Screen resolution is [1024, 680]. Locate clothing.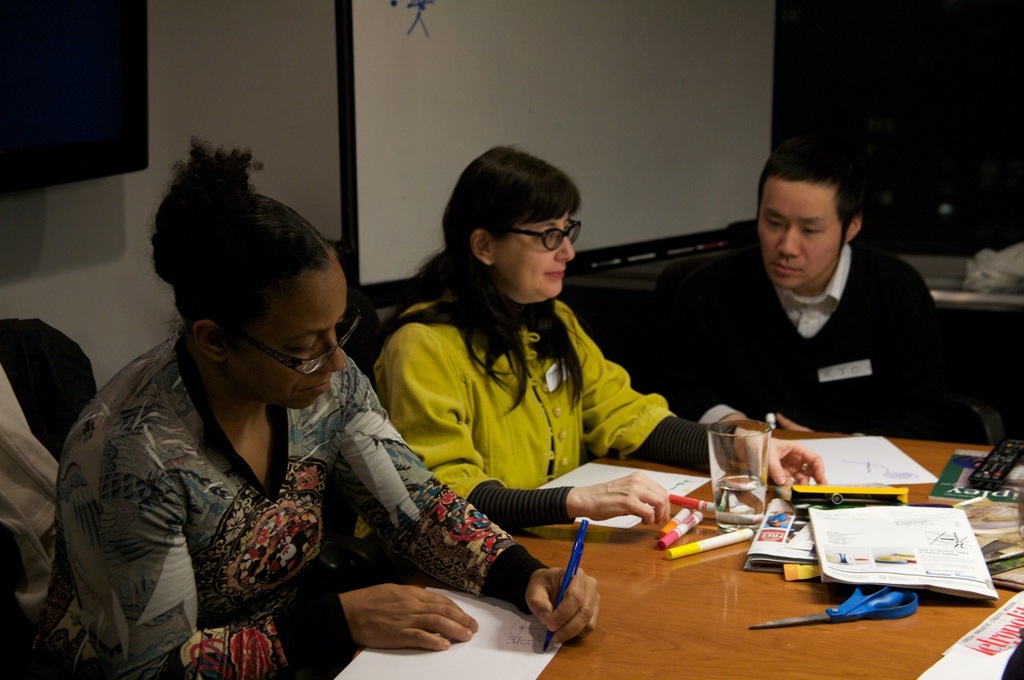
(648,236,954,444).
